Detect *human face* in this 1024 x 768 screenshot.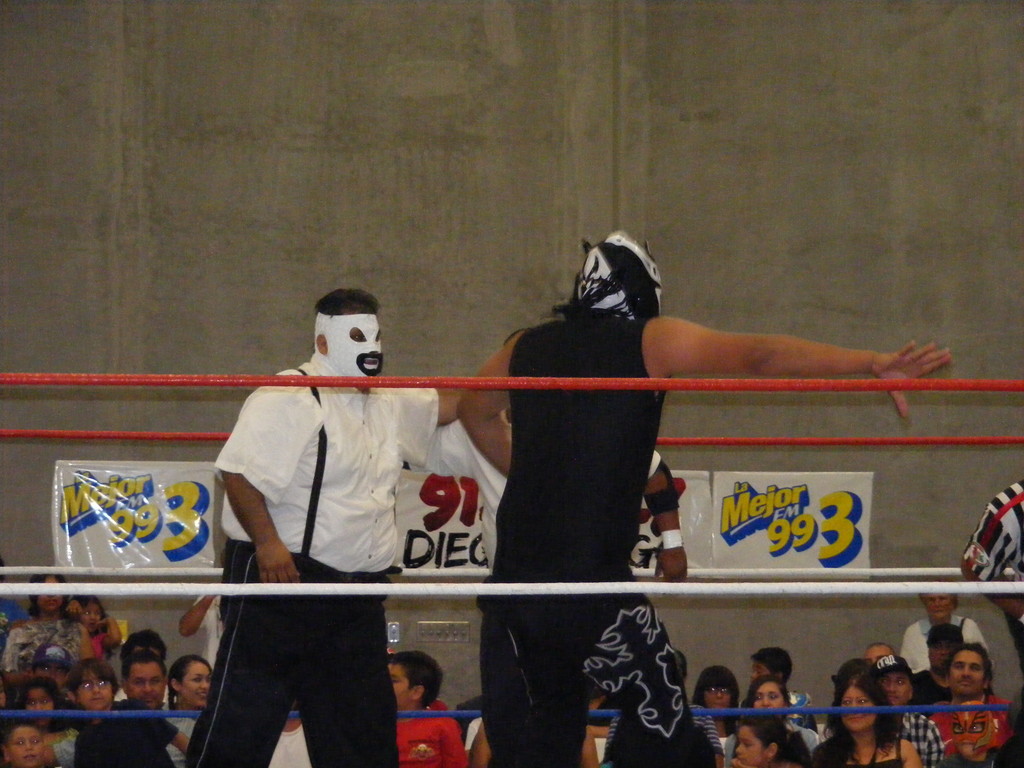
Detection: {"x1": 73, "y1": 669, "x2": 114, "y2": 712}.
